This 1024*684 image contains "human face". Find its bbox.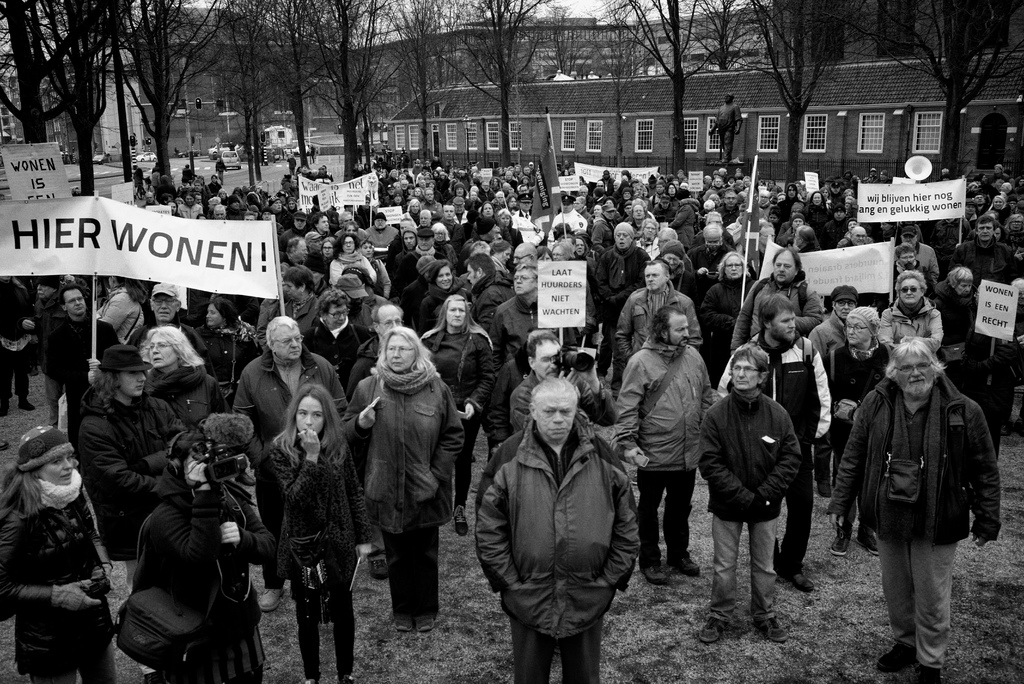
{"x1": 1010, "y1": 215, "x2": 1021, "y2": 232}.
